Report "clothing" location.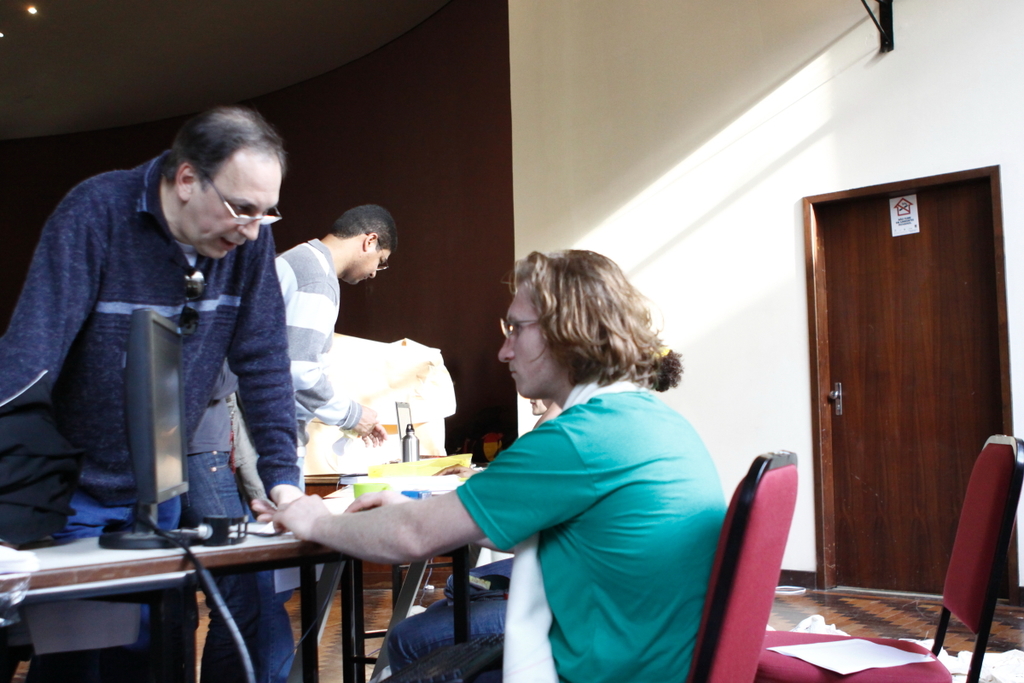
Report: detection(275, 233, 355, 493).
